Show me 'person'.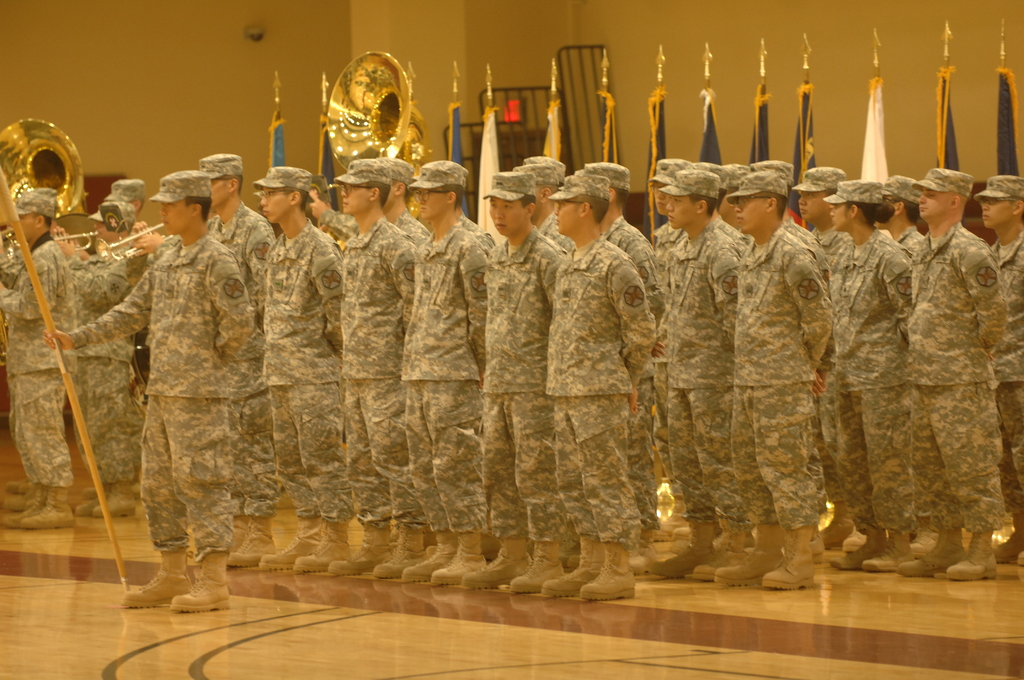
'person' is here: <region>713, 163, 751, 232</region>.
